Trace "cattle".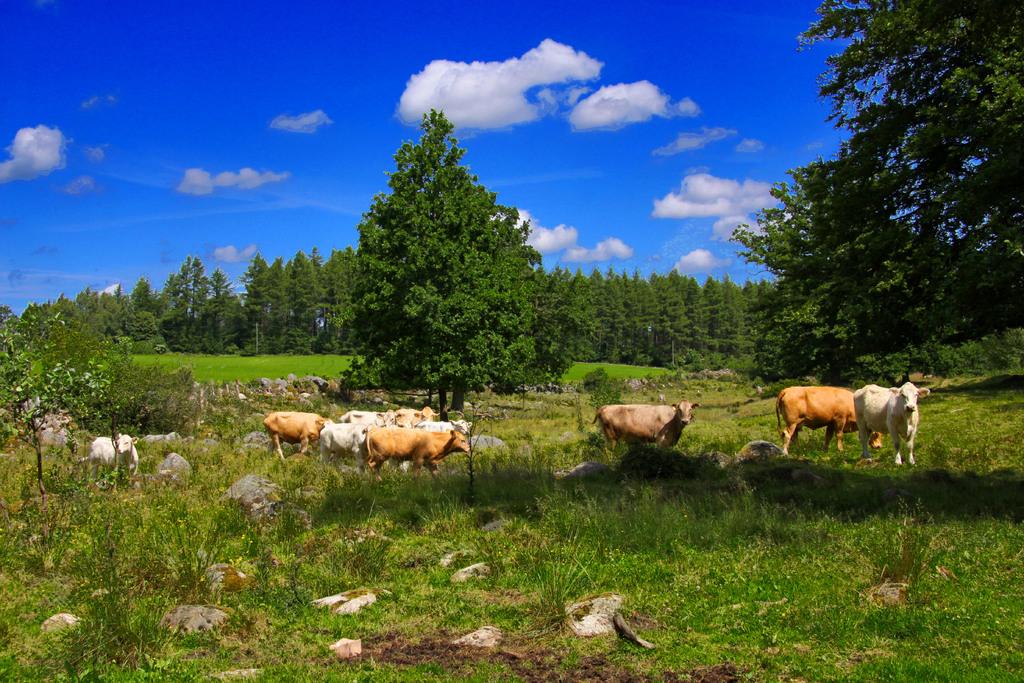
Traced to bbox(766, 379, 880, 459).
